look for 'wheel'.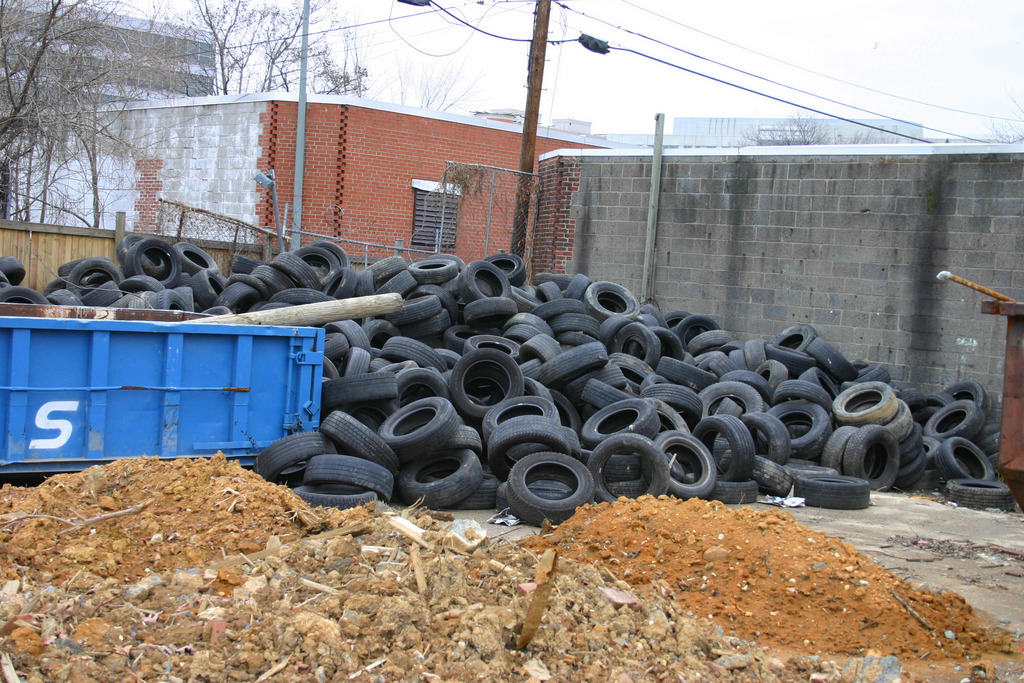
Found: bbox=[508, 450, 591, 523].
